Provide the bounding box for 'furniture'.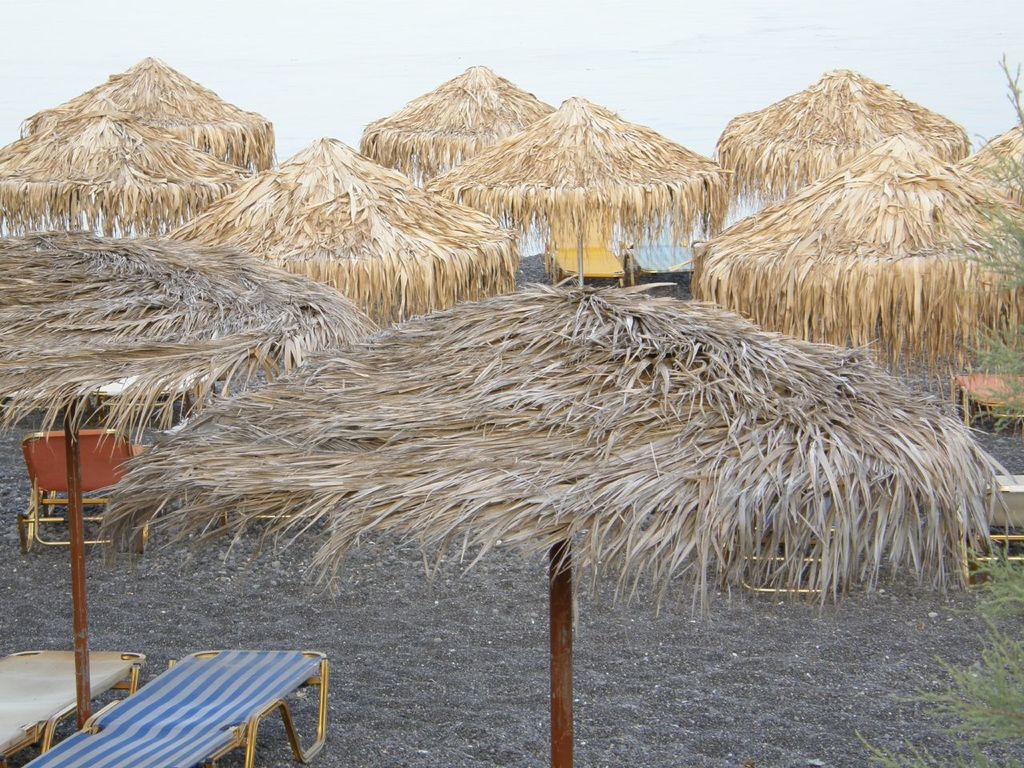
region(14, 426, 150, 556).
